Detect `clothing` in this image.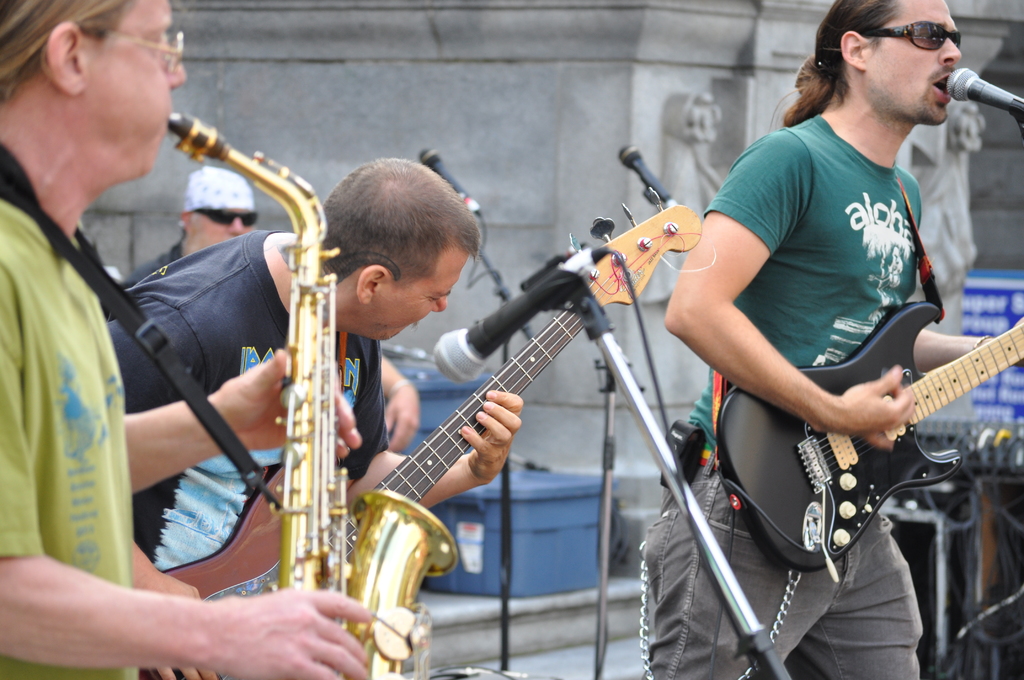
Detection: pyautogui.locateOnScreen(0, 207, 133, 679).
